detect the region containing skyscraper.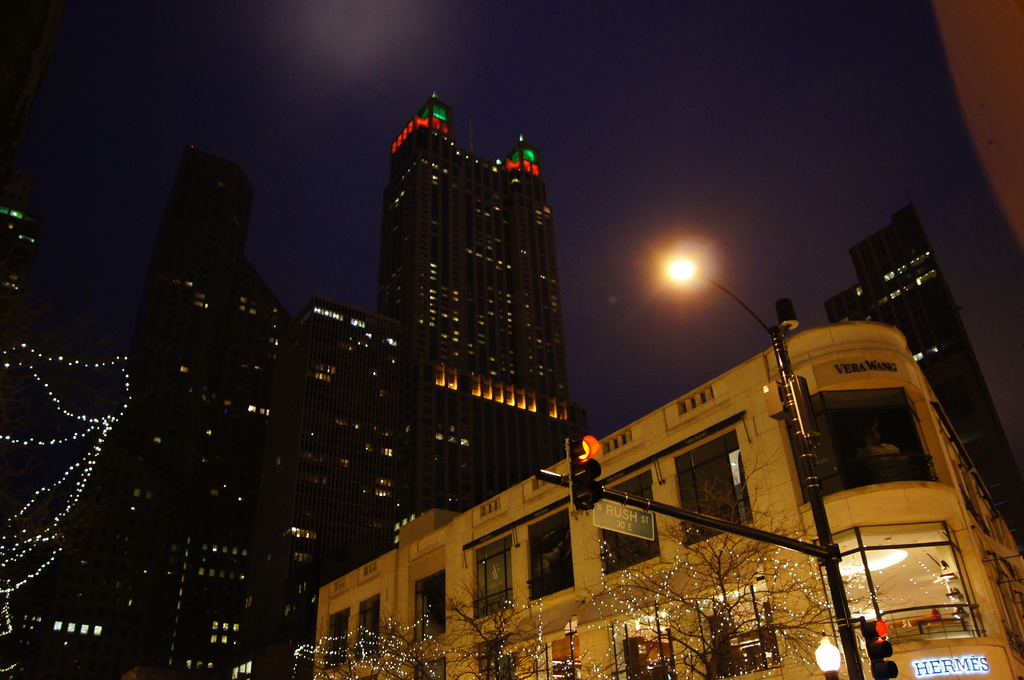
(826,197,1023,551).
